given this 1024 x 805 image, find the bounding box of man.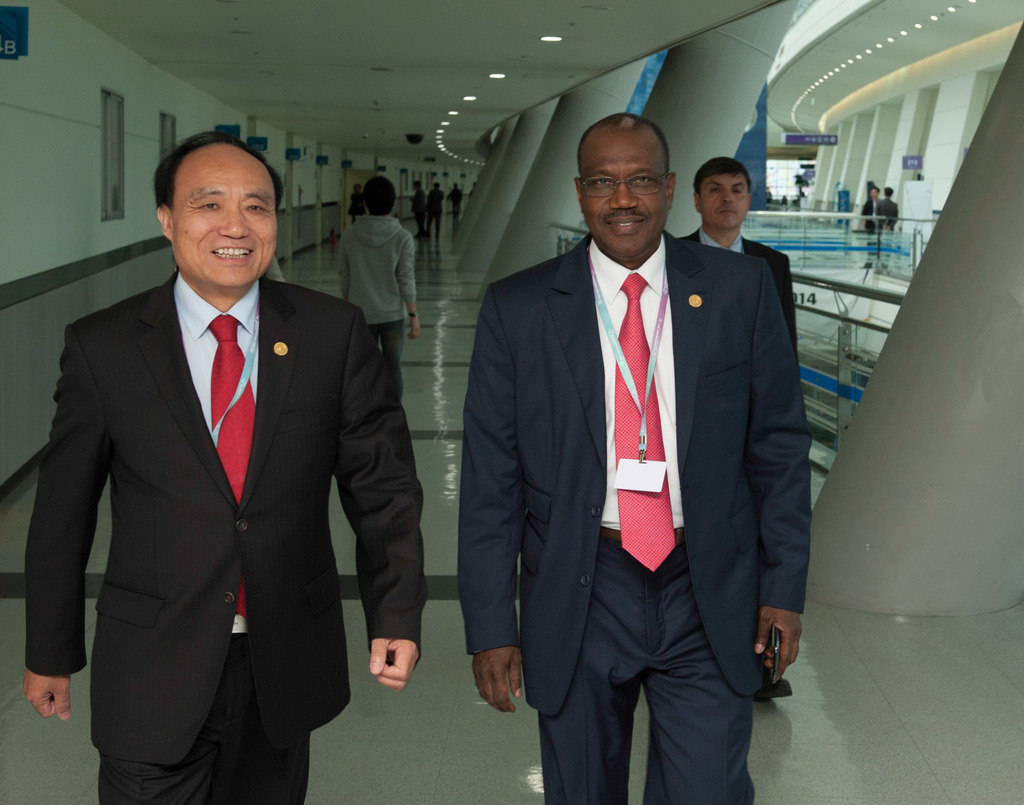
x1=457, y1=111, x2=811, y2=804.
